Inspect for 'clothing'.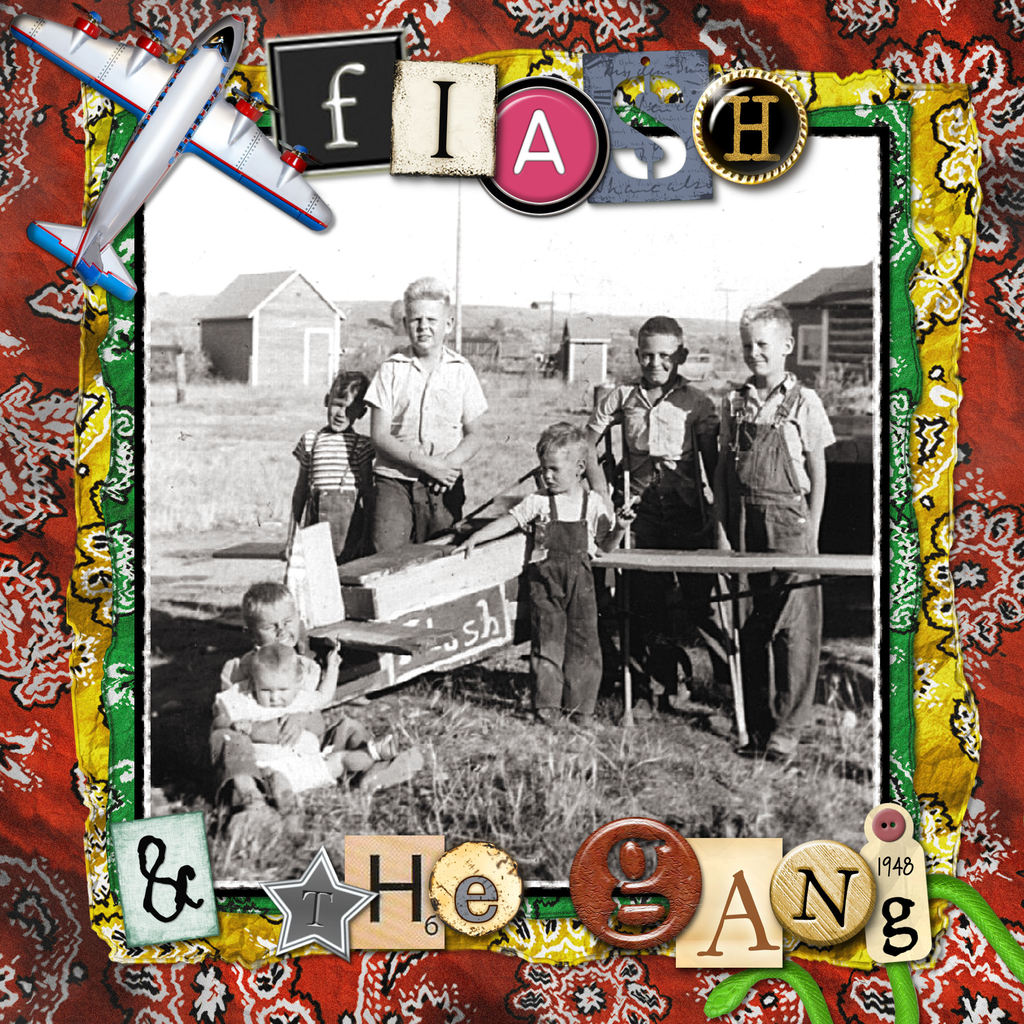
Inspection: Rect(587, 377, 728, 685).
